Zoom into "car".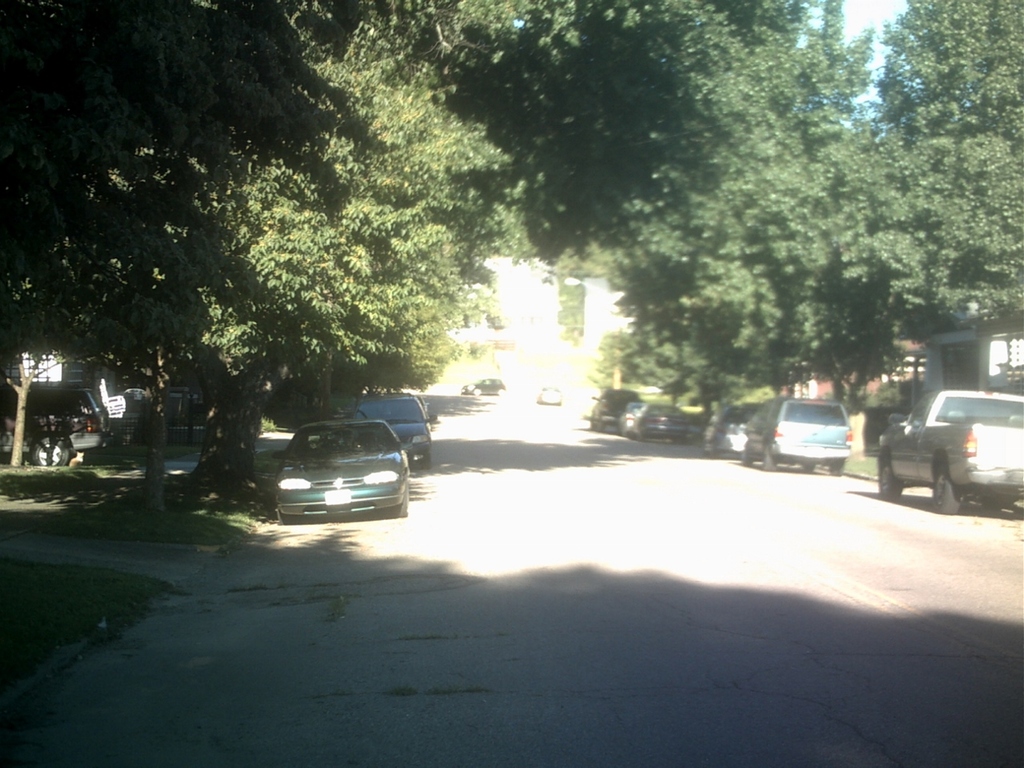
Zoom target: (279,421,413,513).
